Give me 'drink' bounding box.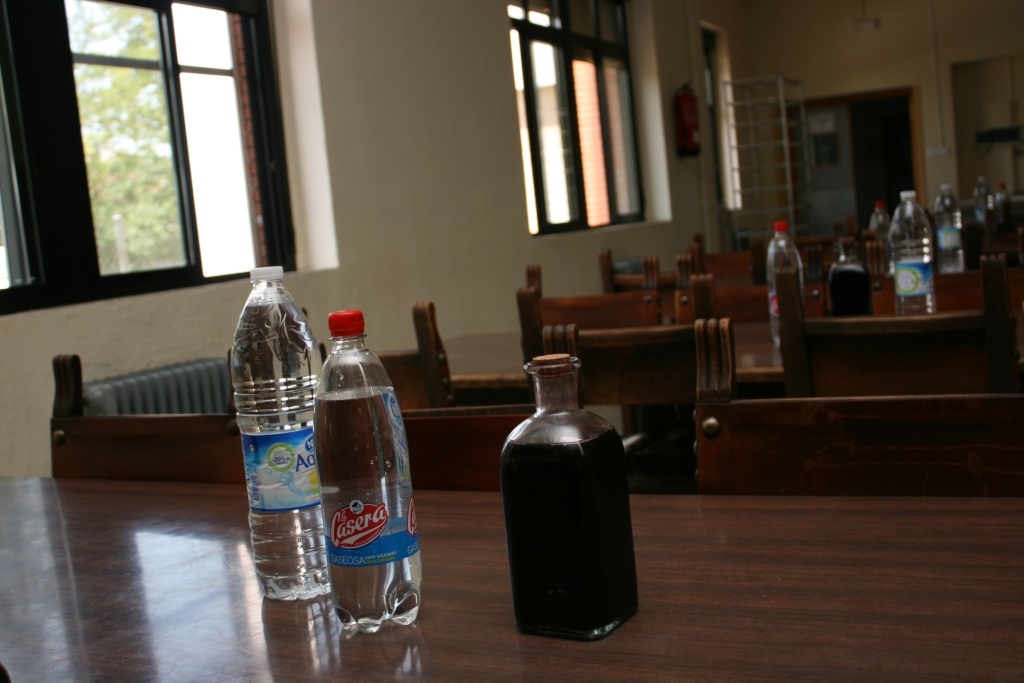
x1=762 y1=247 x2=809 y2=348.
